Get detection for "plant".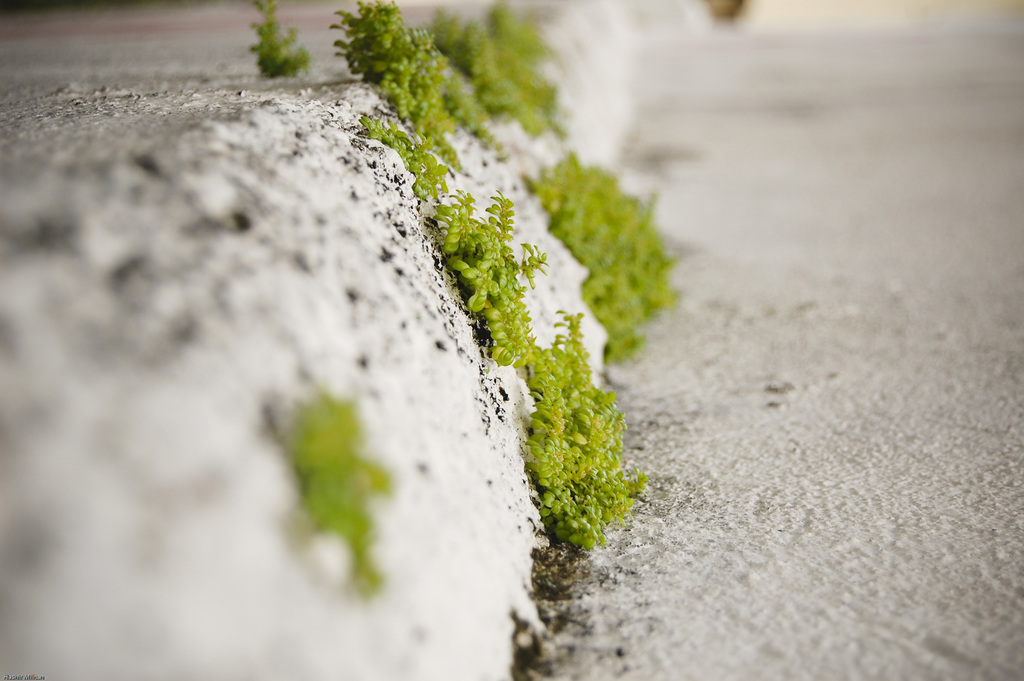
Detection: left=278, top=383, right=396, bottom=591.
